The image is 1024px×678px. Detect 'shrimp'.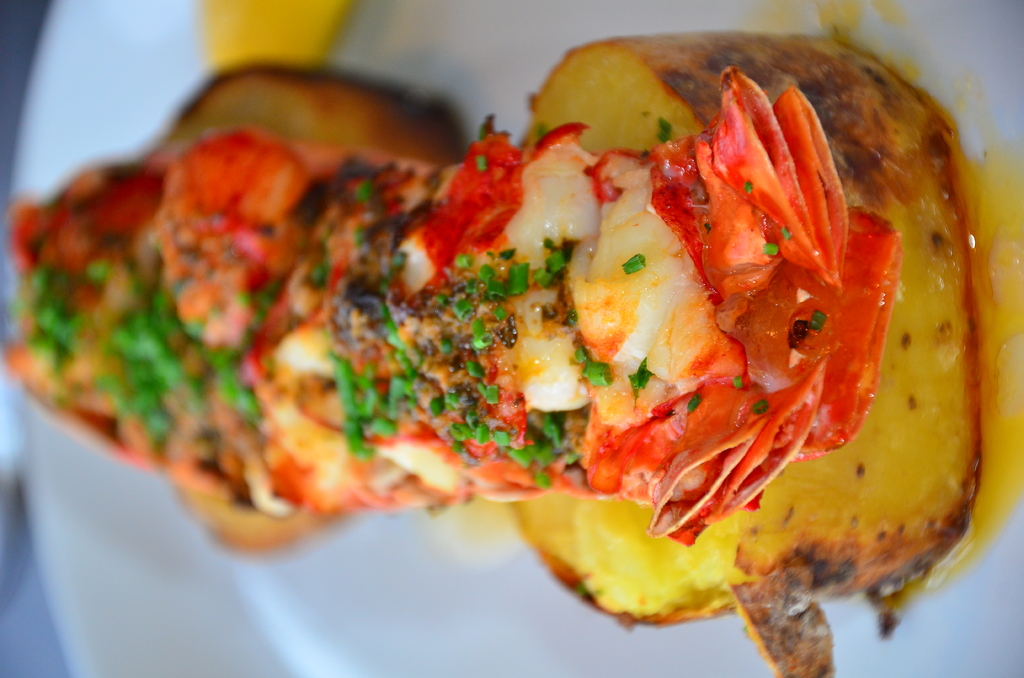
Detection: locate(0, 63, 902, 547).
